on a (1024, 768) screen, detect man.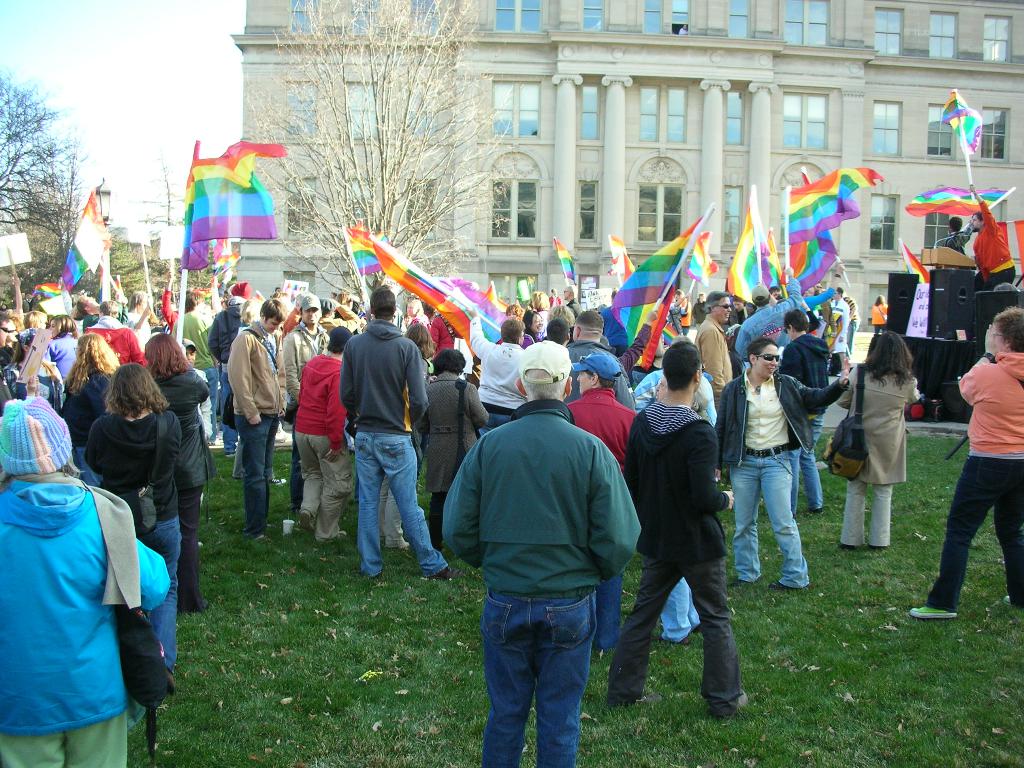
280, 291, 328, 507.
